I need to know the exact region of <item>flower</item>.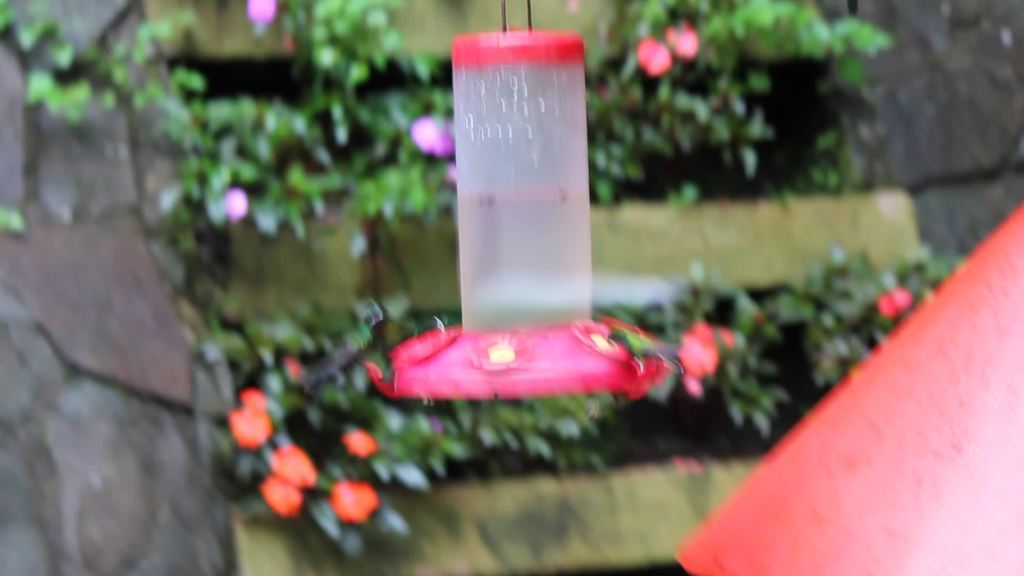
Region: 334/478/379/519.
